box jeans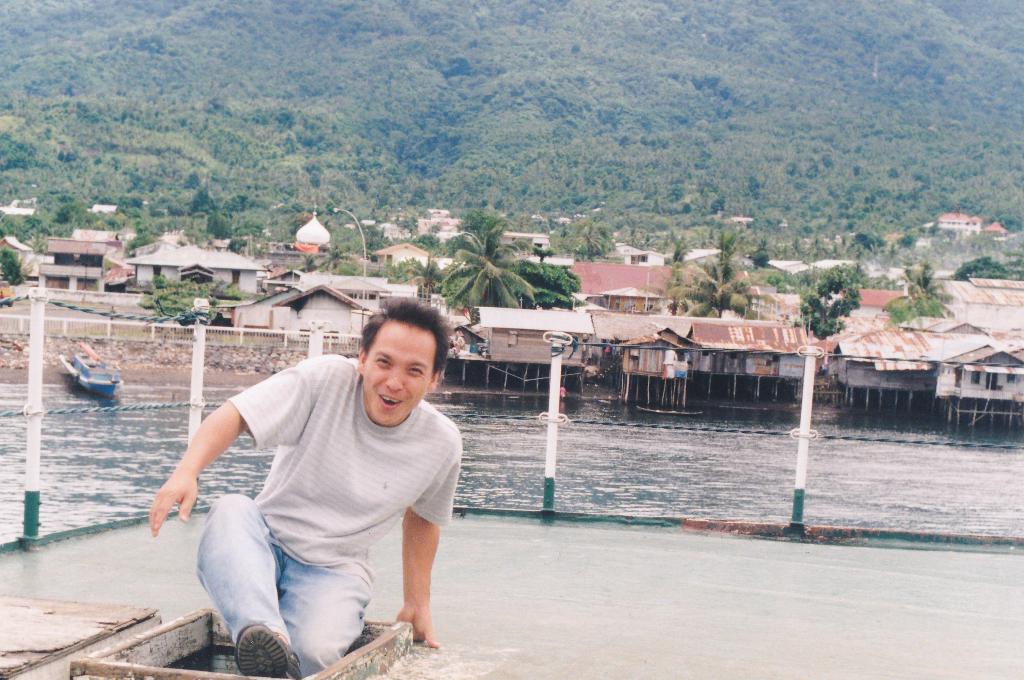
box=[197, 476, 321, 663]
